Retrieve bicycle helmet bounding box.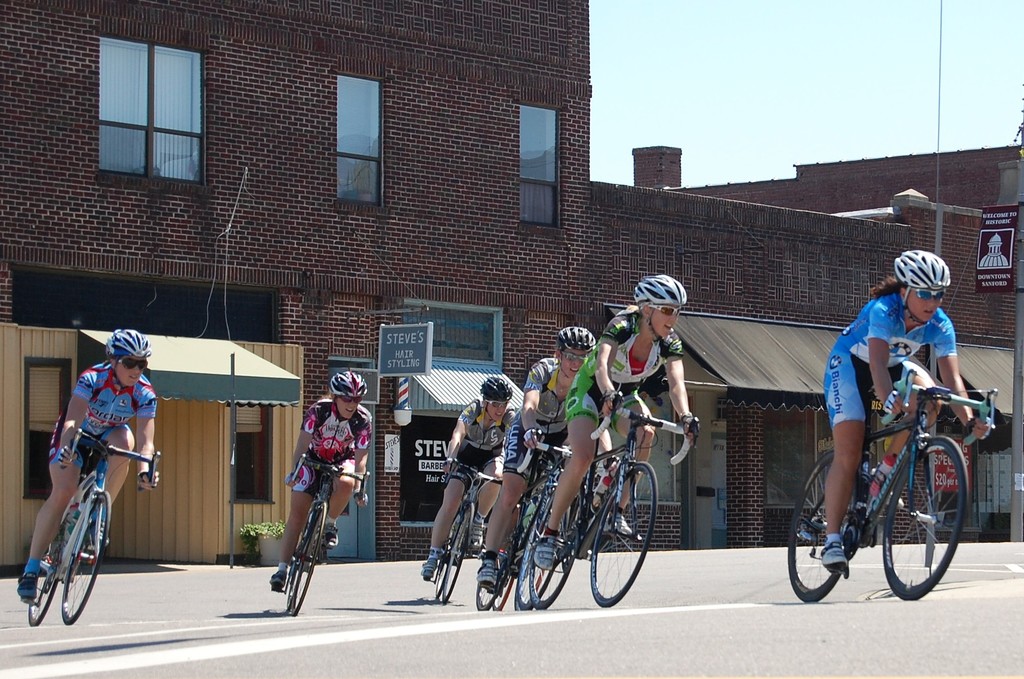
Bounding box: rect(889, 248, 947, 292).
